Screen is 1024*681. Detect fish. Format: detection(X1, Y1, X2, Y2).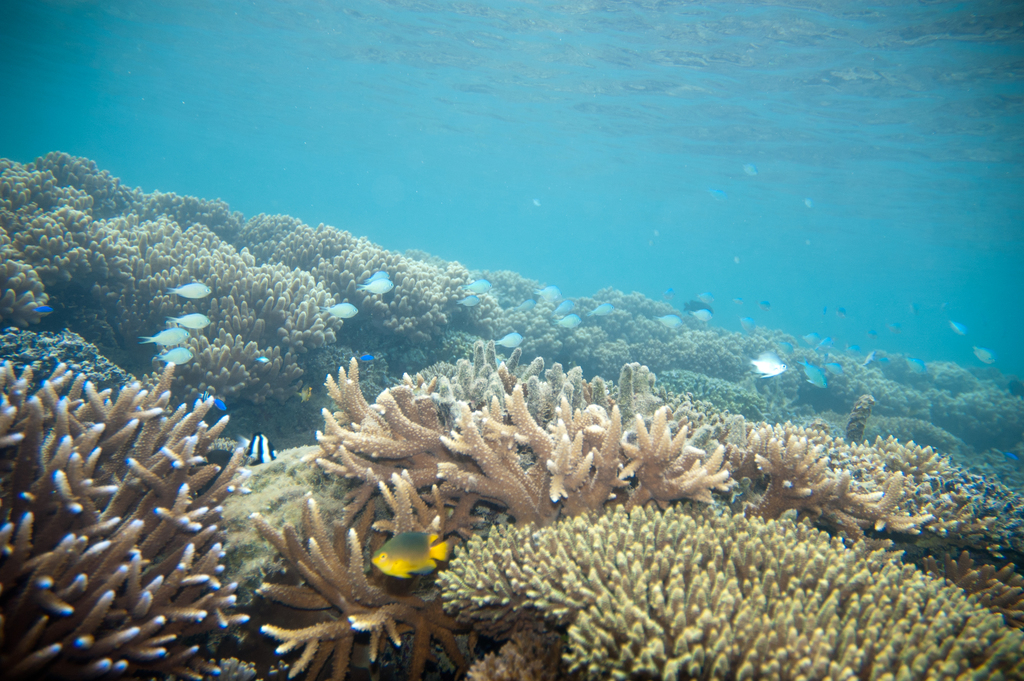
detection(257, 356, 269, 363).
